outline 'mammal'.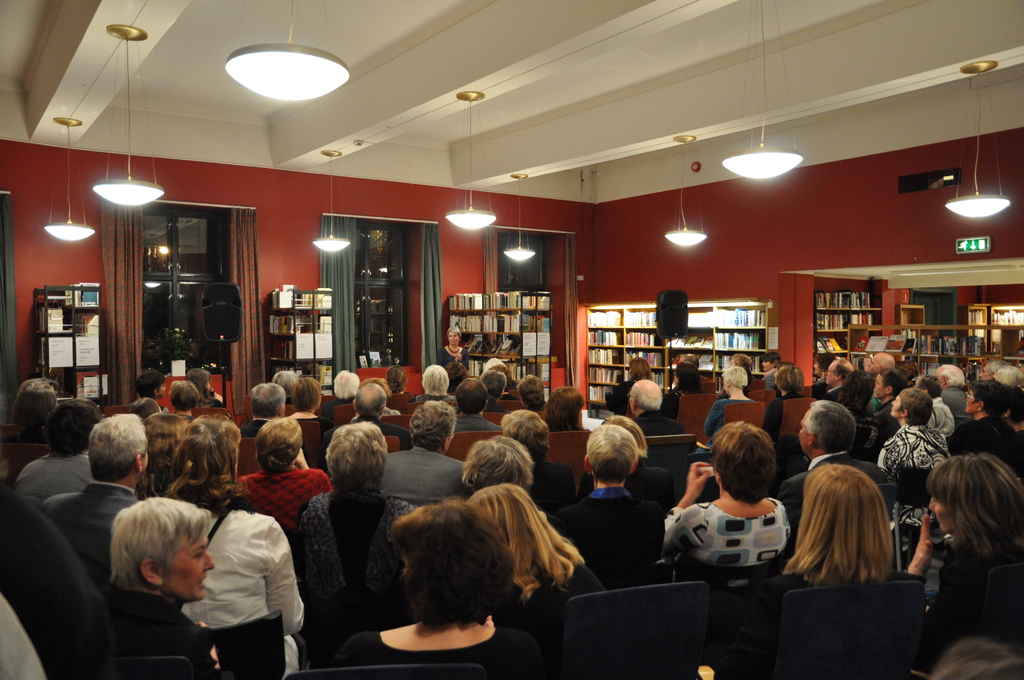
Outline: left=235, top=416, right=335, bottom=540.
